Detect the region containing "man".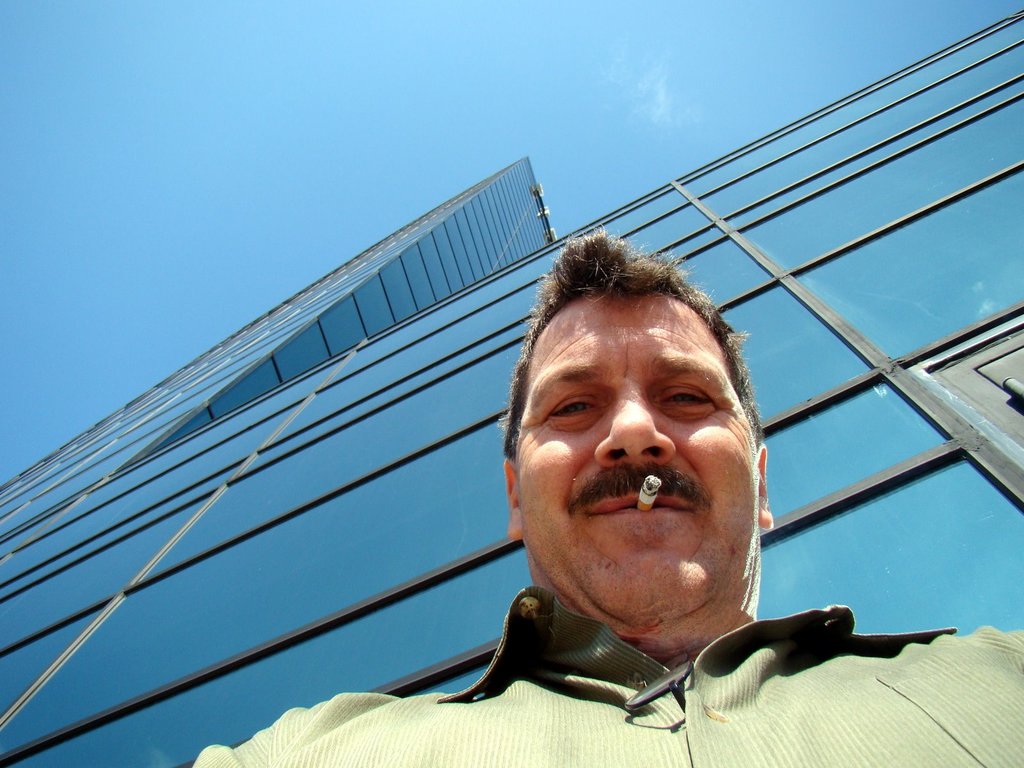
detection(258, 228, 874, 762).
